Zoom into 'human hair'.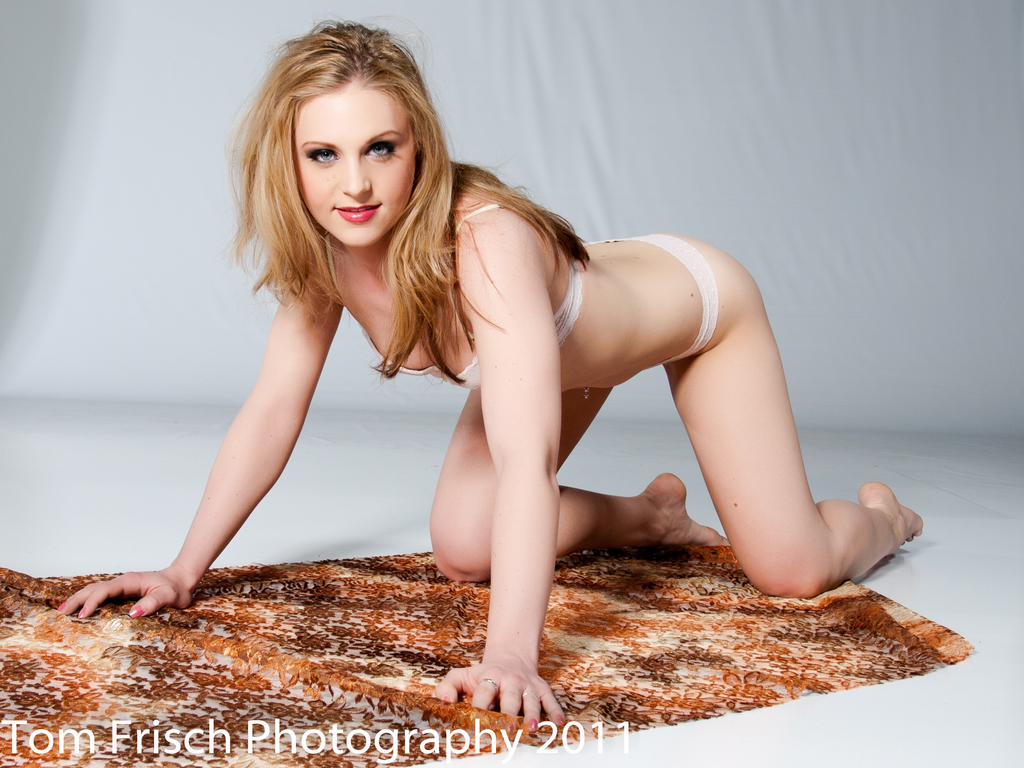
Zoom target: [x1=224, y1=24, x2=471, y2=363].
